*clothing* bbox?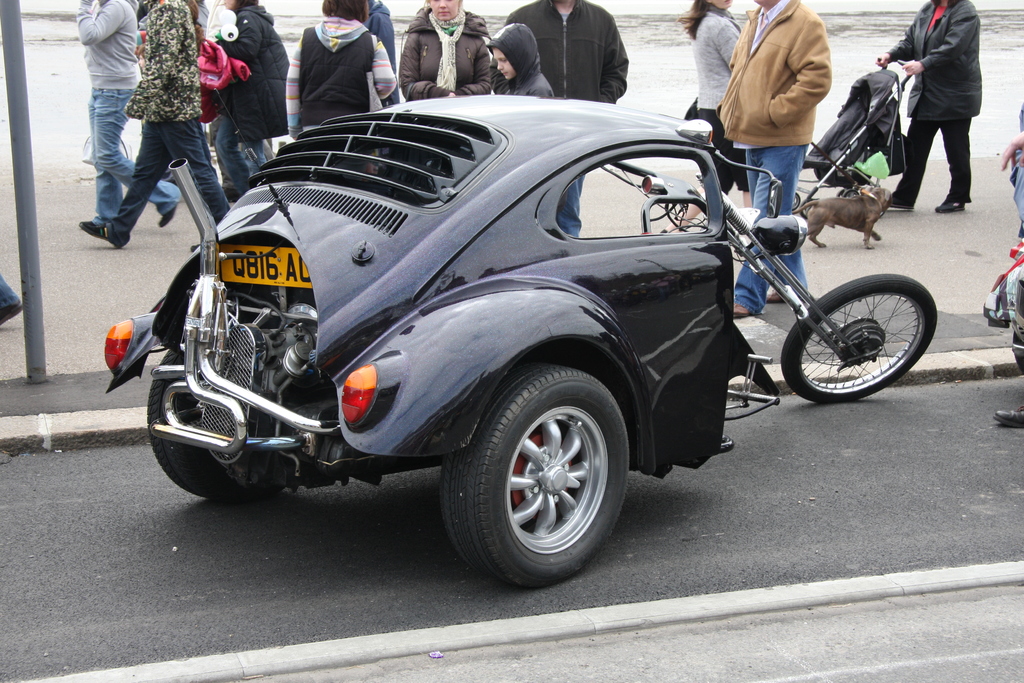
(x1=690, y1=7, x2=753, y2=194)
